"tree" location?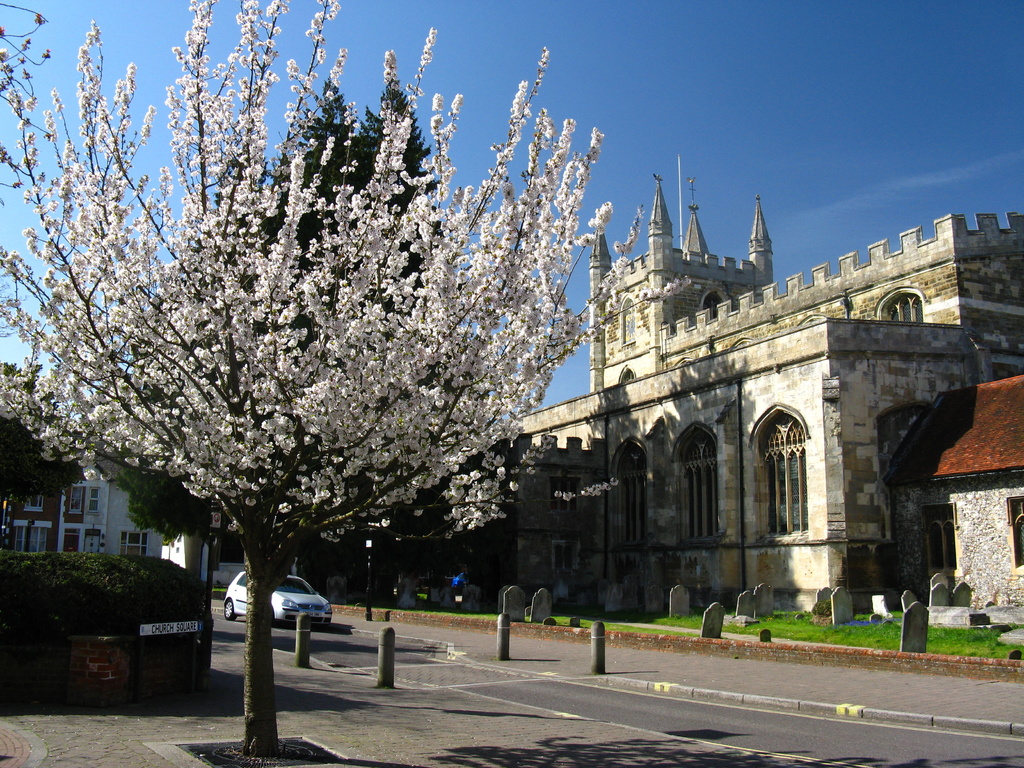
<bbox>94, 85, 445, 590</bbox>
